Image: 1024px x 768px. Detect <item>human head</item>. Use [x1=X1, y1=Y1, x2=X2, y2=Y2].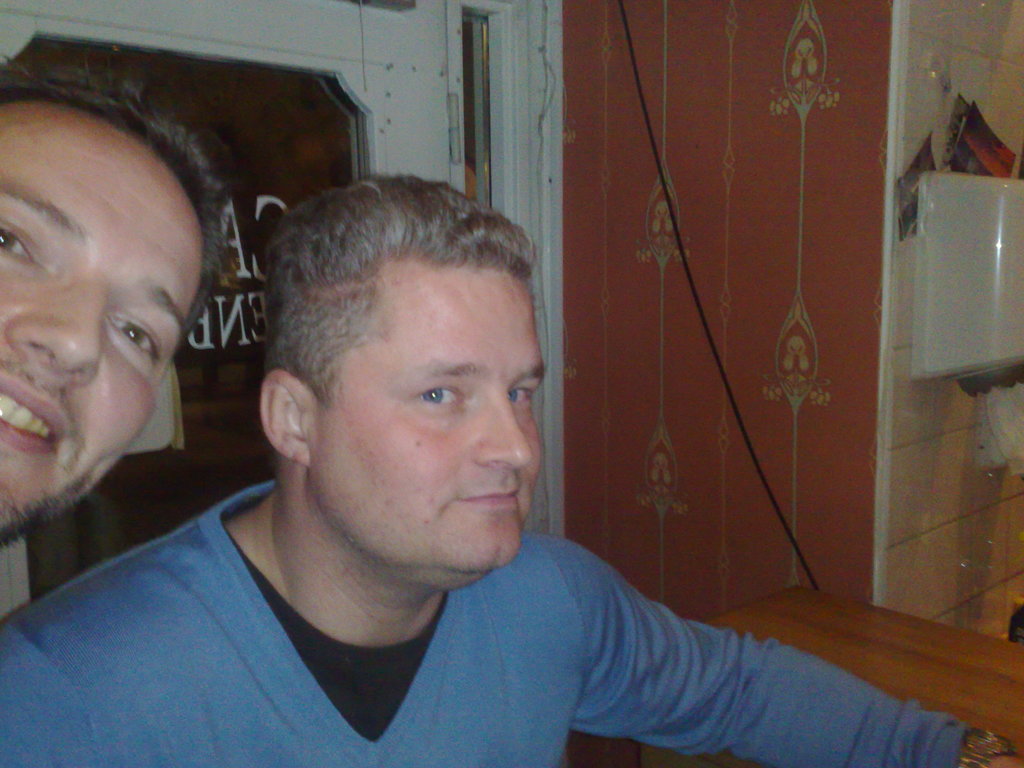
[x1=227, y1=172, x2=554, y2=652].
